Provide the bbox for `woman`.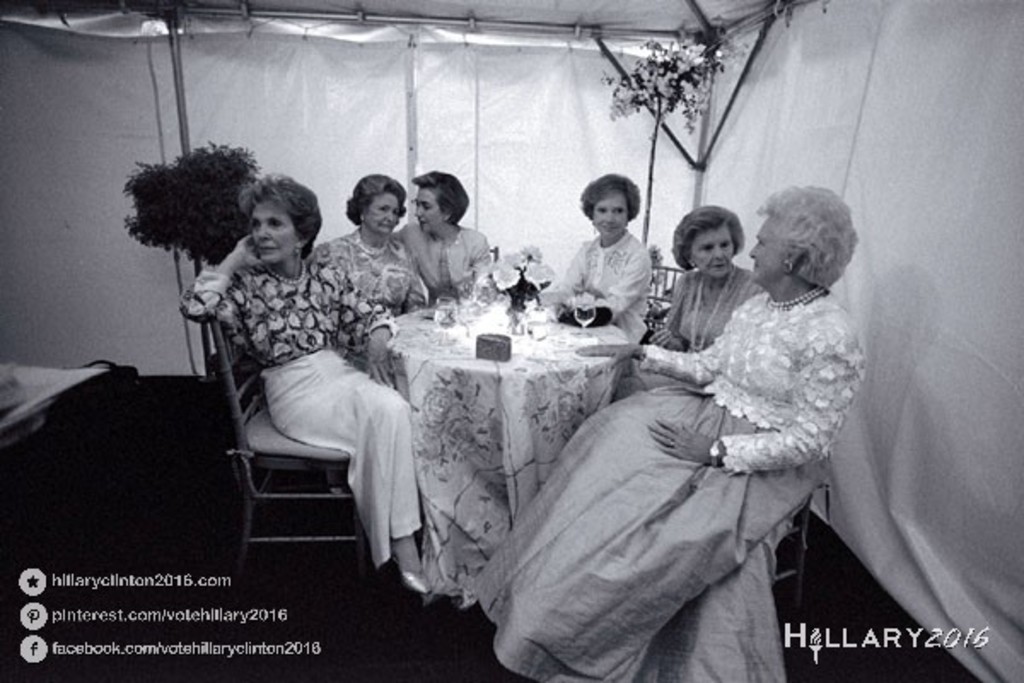
[546,174,655,340].
